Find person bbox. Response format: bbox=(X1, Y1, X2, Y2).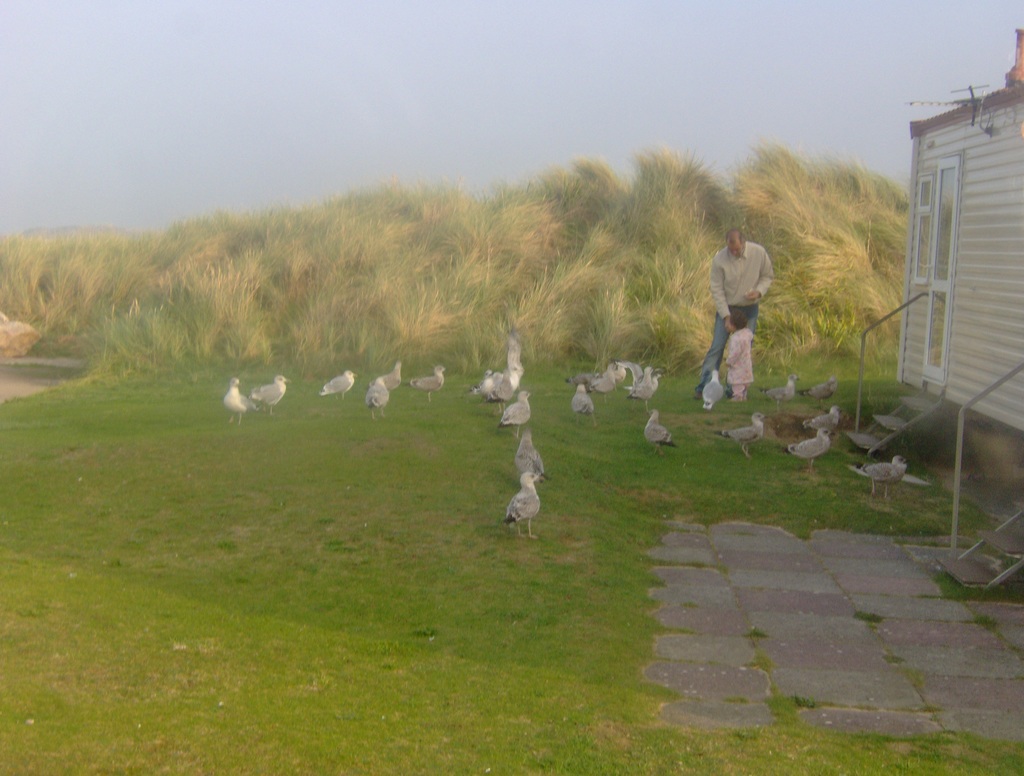
bbox=(721, 305, 754, 402).
